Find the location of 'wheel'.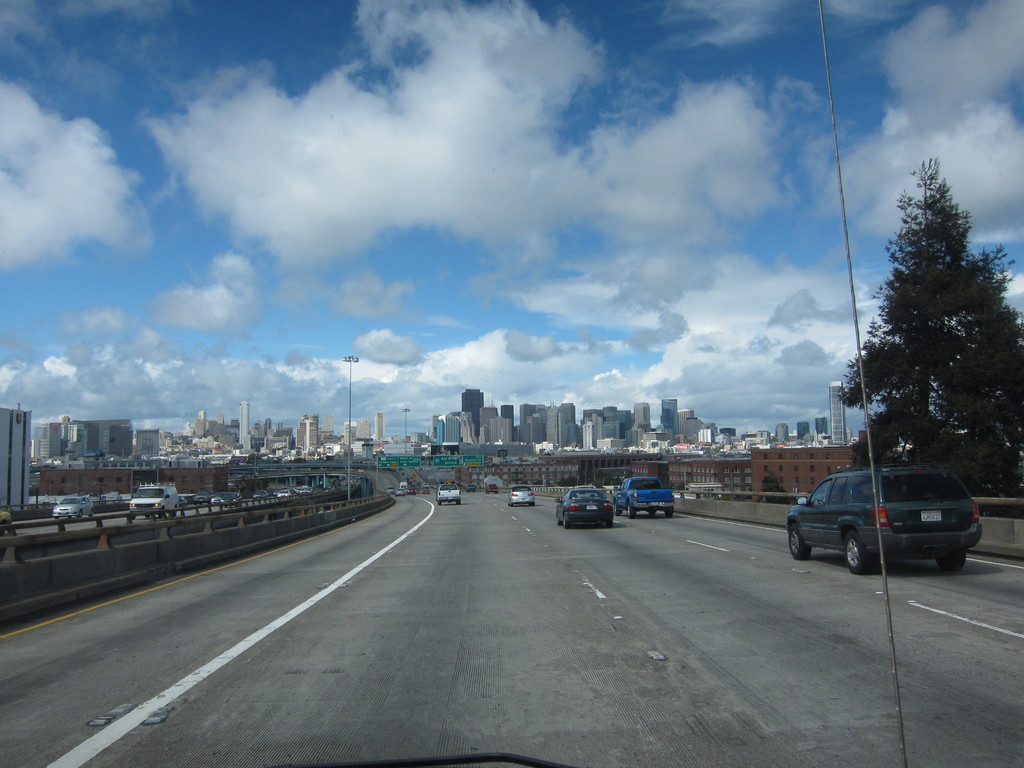
Location: x1=628 y1=502 x2=635 y2=518.
